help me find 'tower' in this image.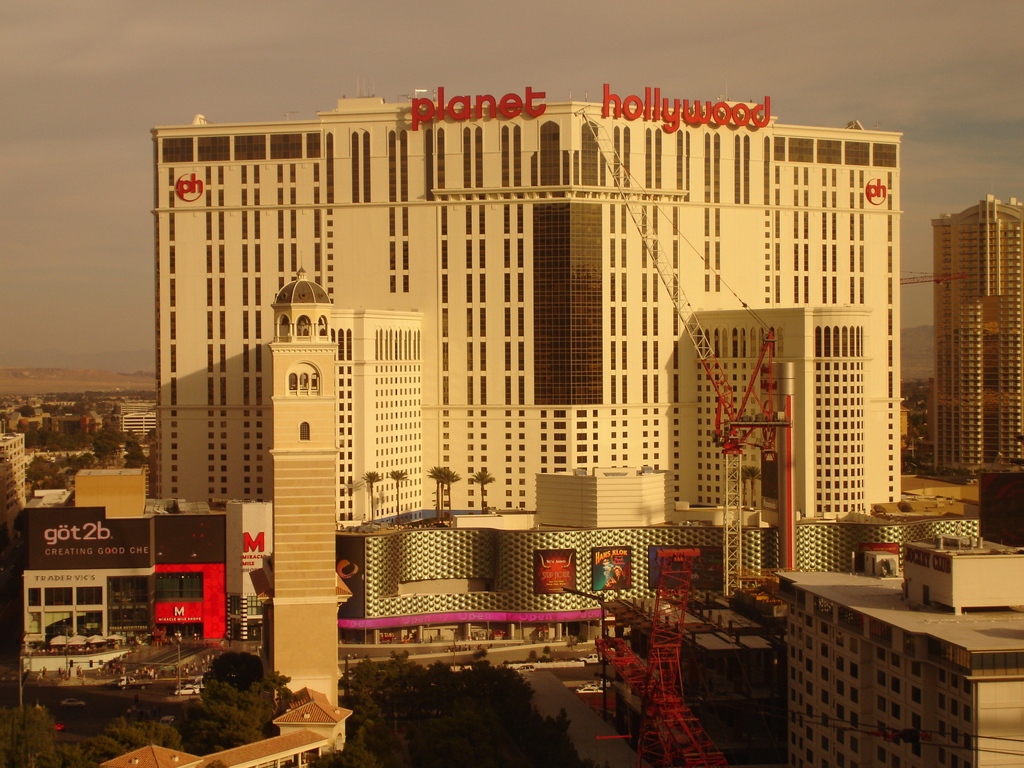
Found it: region(928, 193, 1021, 495).
